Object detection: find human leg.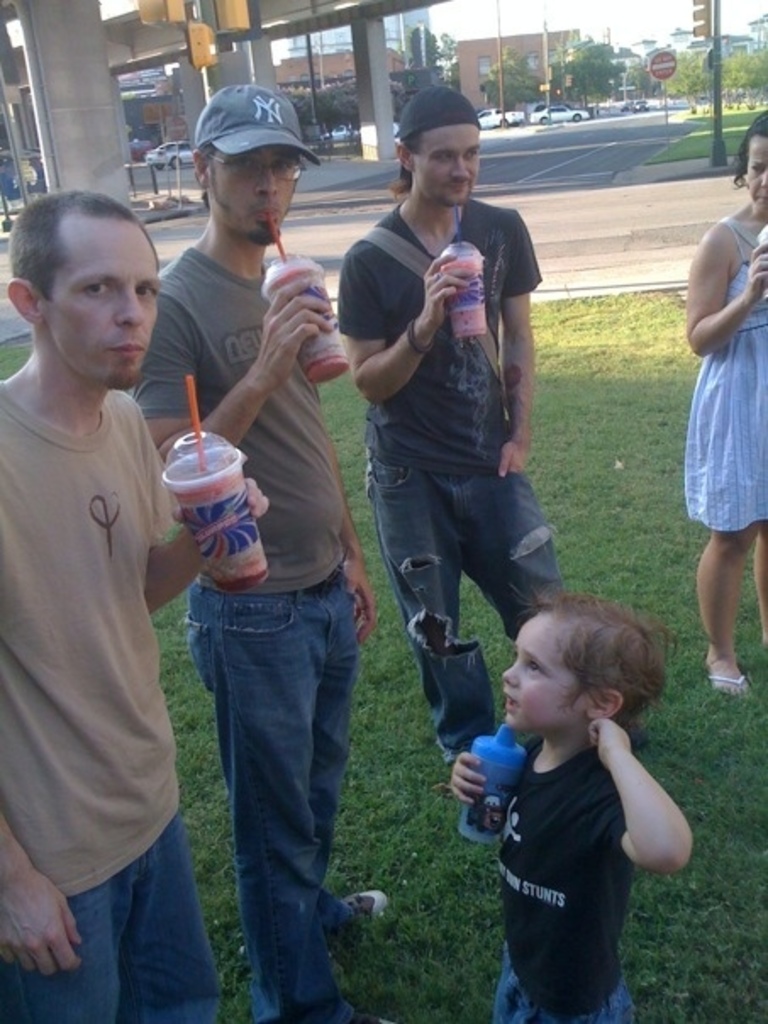
x1=693 y1=537 x2=751 y2=692.
